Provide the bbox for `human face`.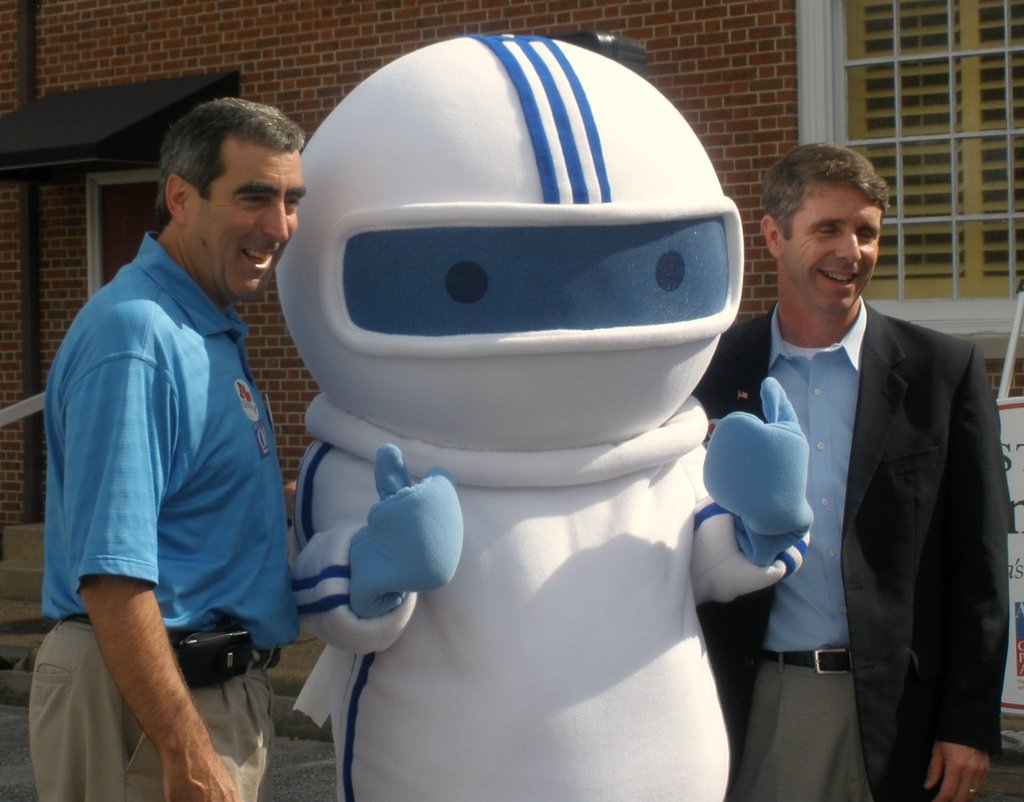
<bbox>777, 172, 881, 319</bbox>.
